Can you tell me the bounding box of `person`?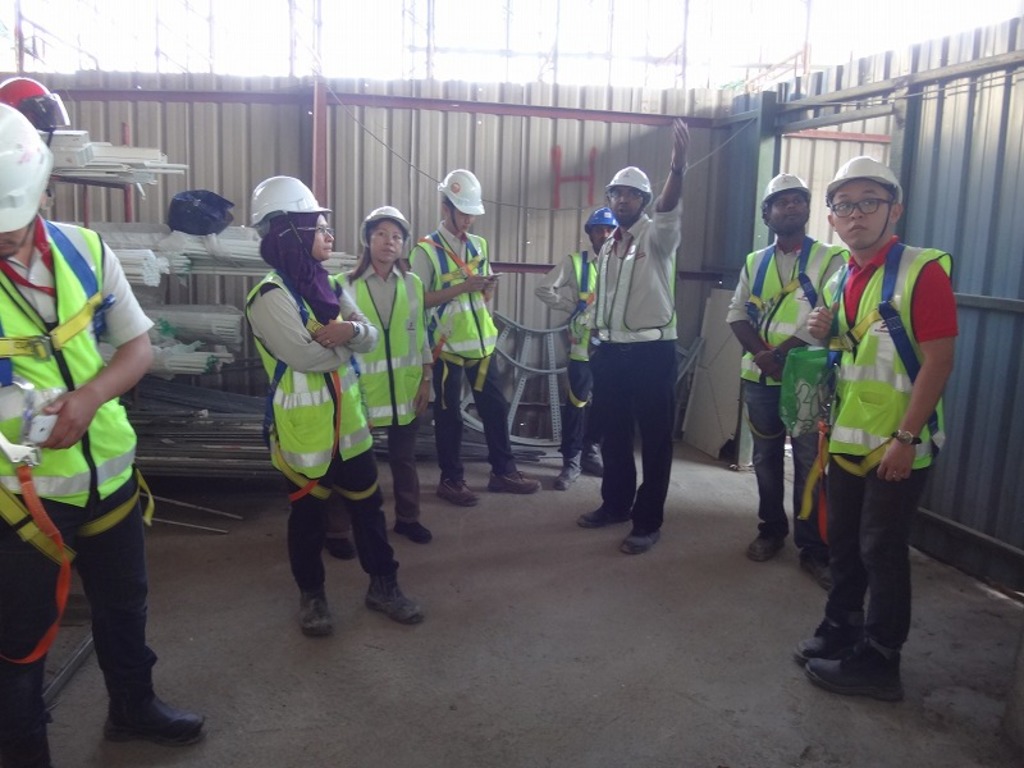
select_region(332, 198, 436, 541).
